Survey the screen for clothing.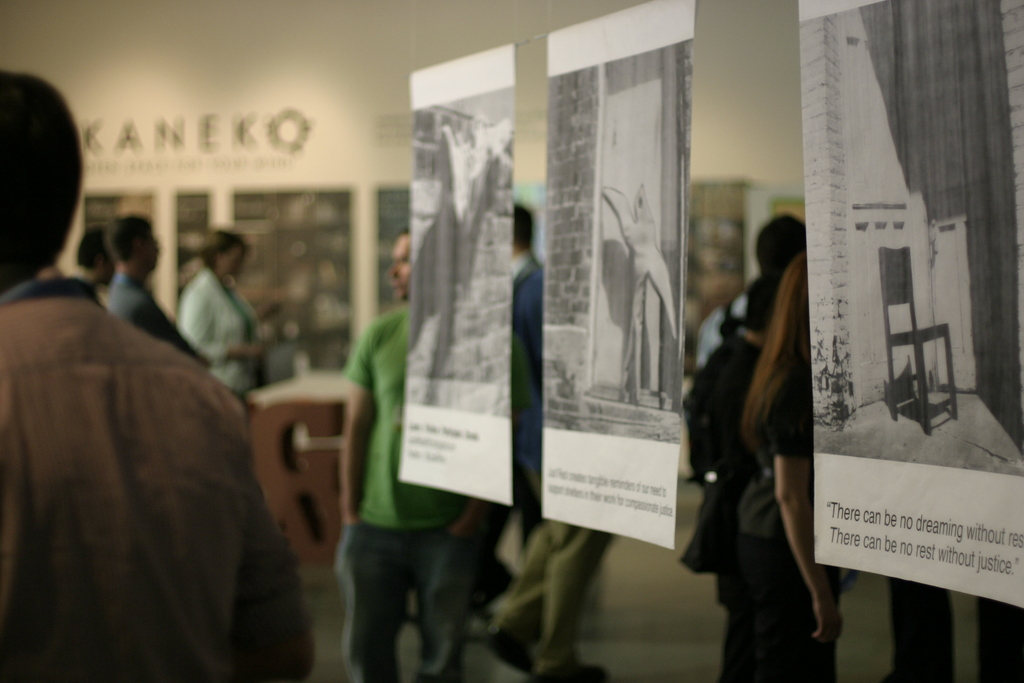
Survey found: region(887, 573, 1023, 682).
